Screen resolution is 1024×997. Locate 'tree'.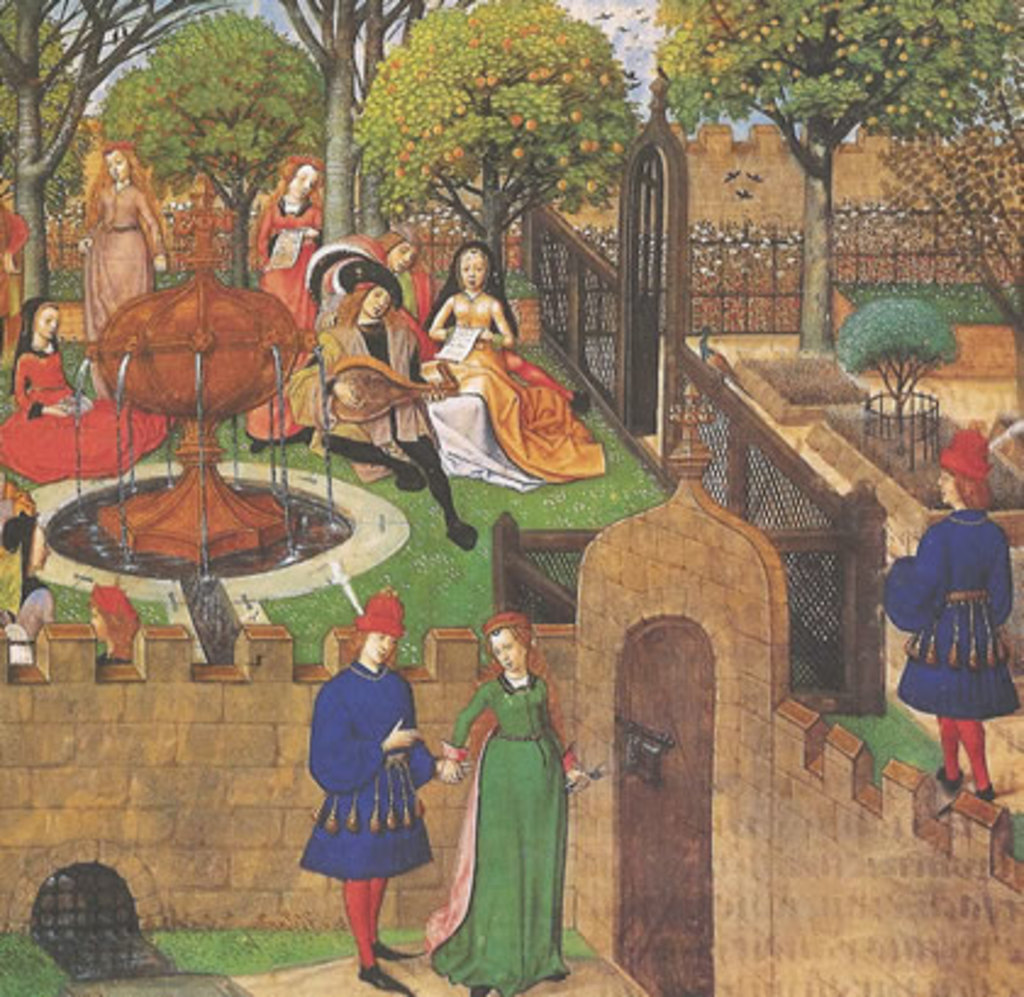
left=0, top=0, right=195, bottom=300.
